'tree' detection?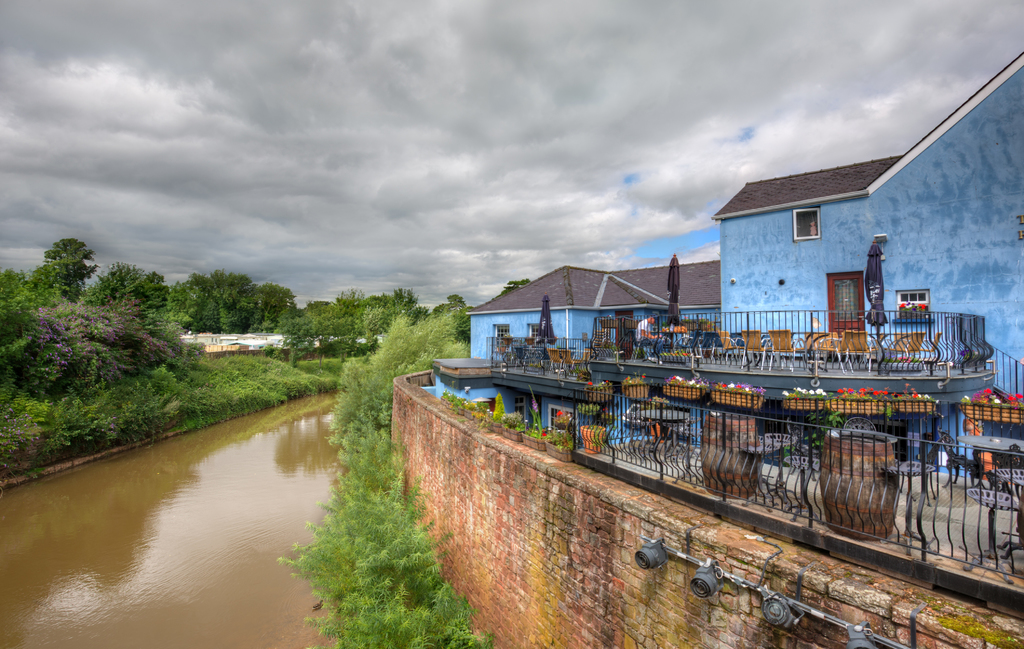
pyautogui.locateOnScreen(45, 235, 102, 298)
